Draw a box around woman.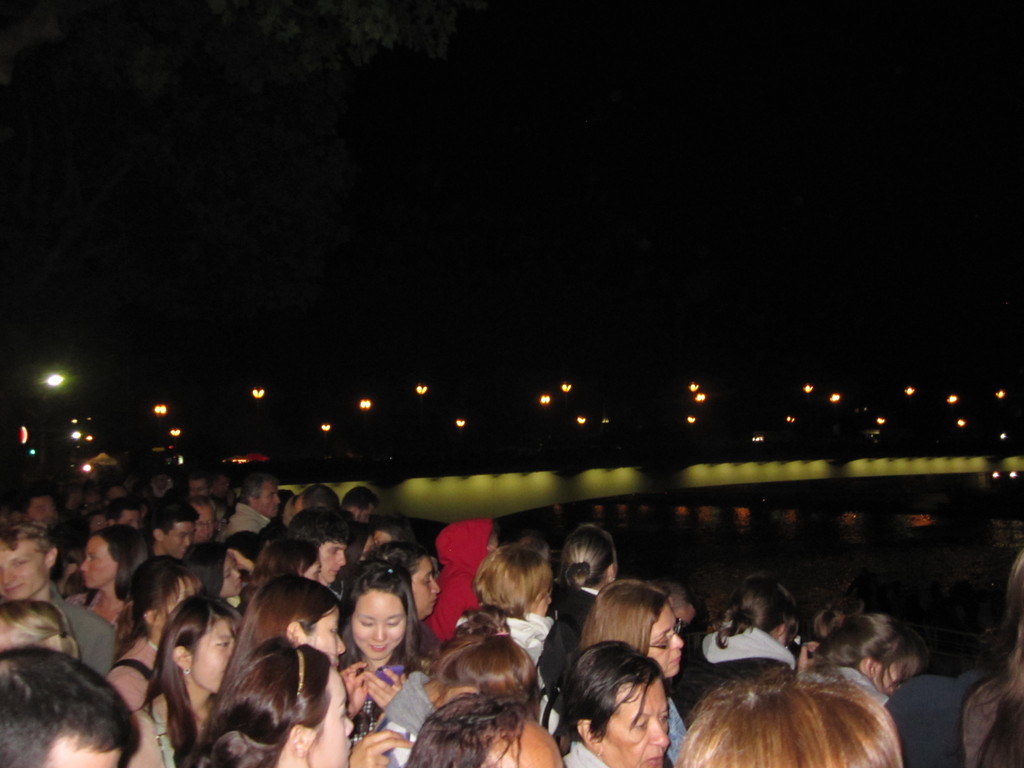
[x1=670, y1=574, x2=792, y2=691].
